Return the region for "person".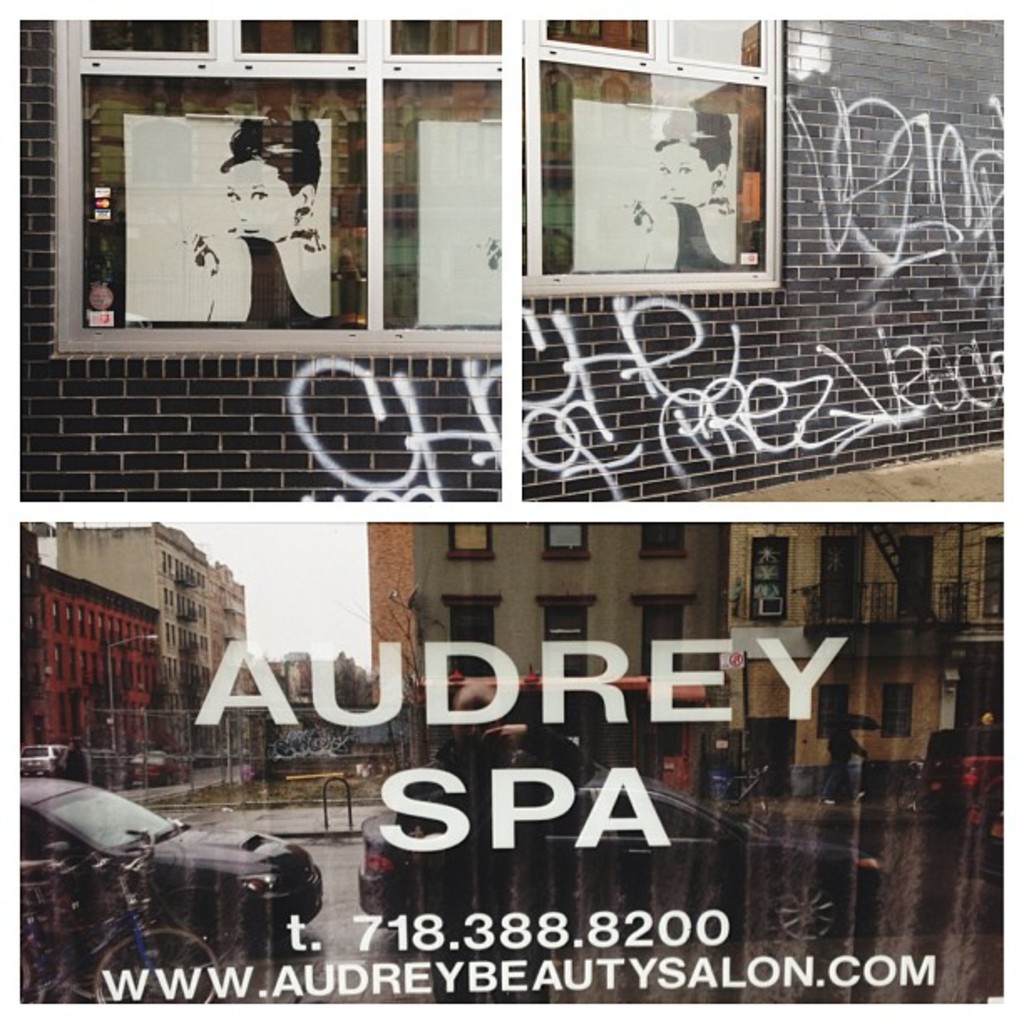
[x1=632, y1=120, x2=736, y2=281].
